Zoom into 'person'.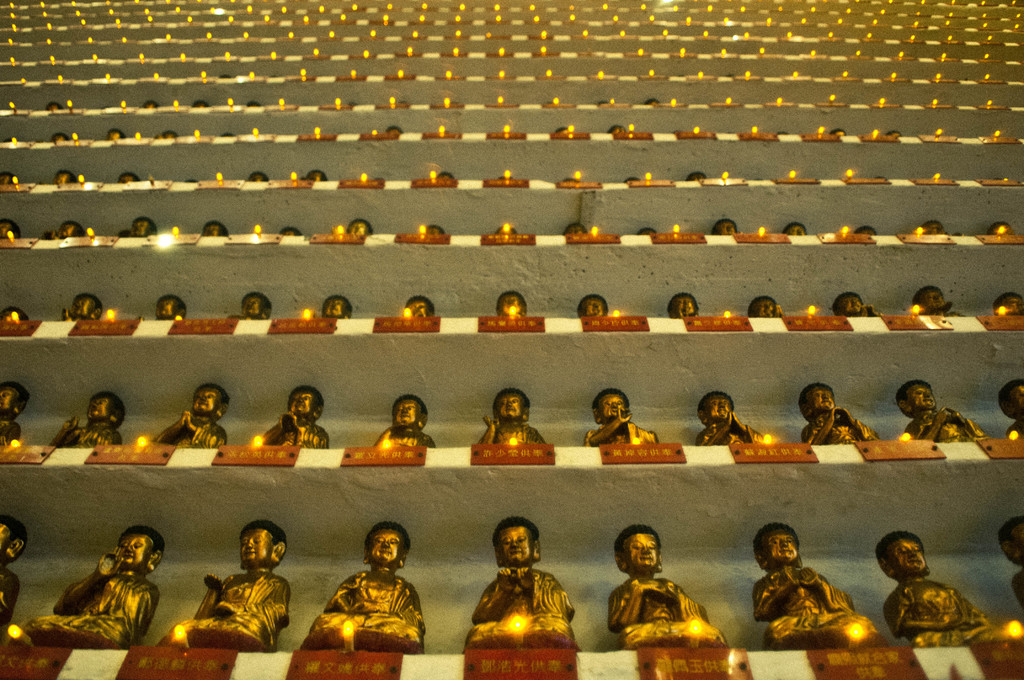
Zoom target: pyautogui.locateOnScreen(584, 388, 658, 447).
